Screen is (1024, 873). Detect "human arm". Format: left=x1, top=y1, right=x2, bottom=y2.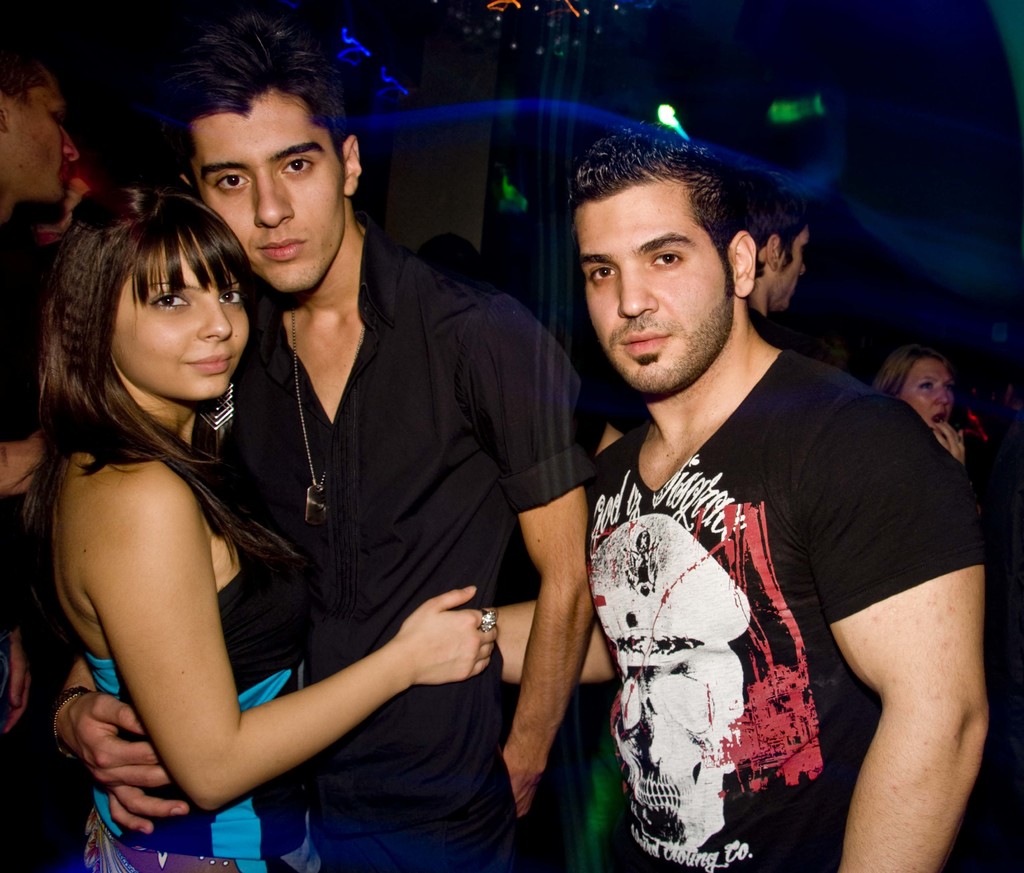
left=785, top=394, right=1003, bottom=872.
